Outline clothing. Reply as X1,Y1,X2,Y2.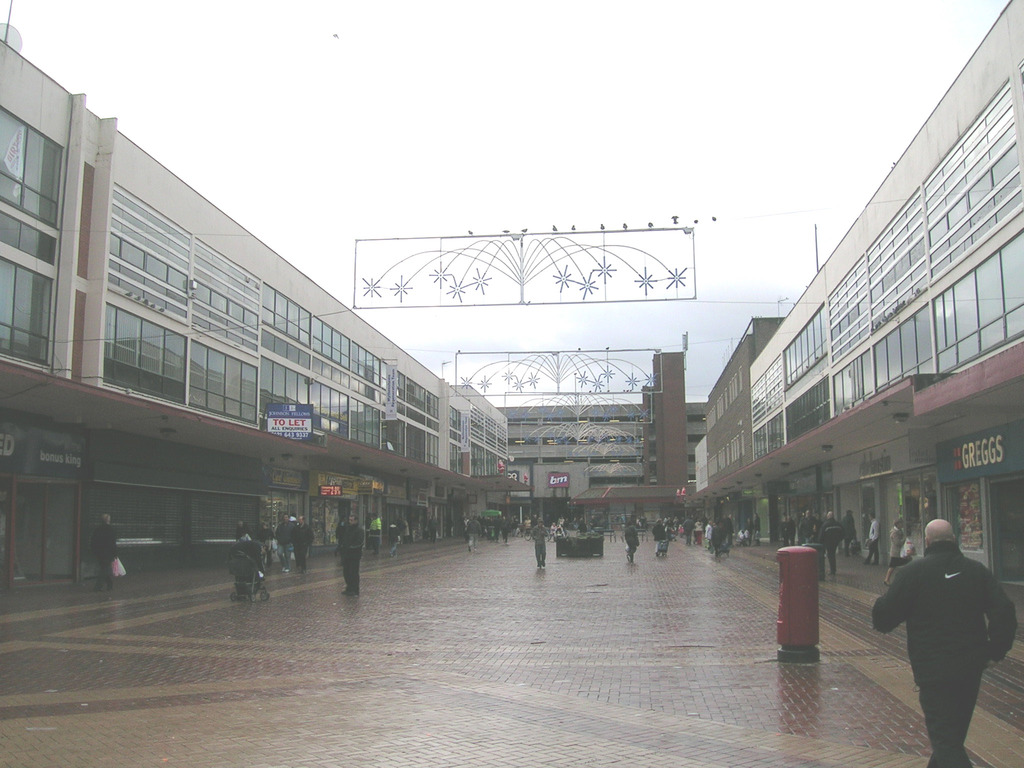
367,509,378,552.
